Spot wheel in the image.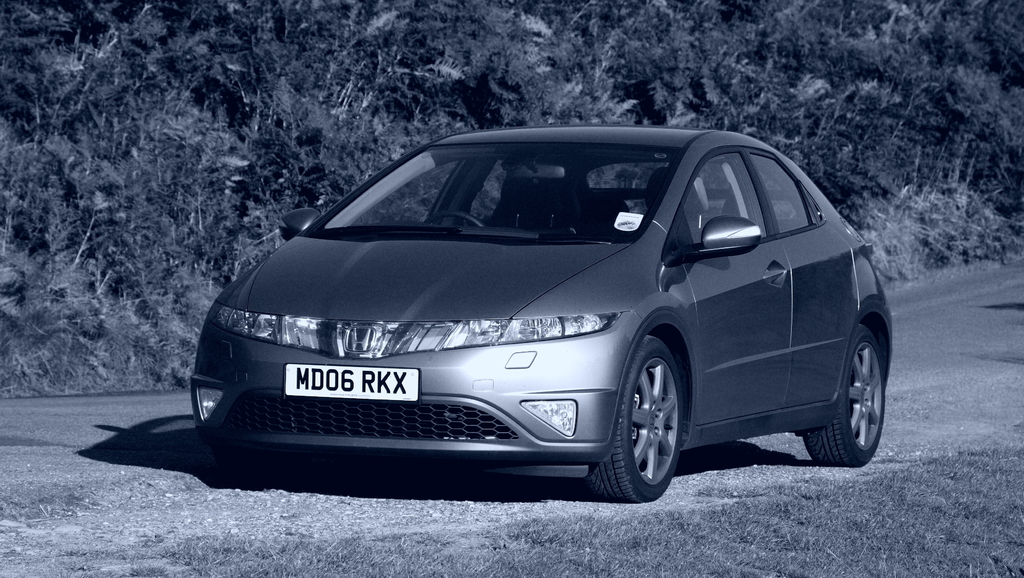
wheel found at select_region(815, 307, 893, 464).
